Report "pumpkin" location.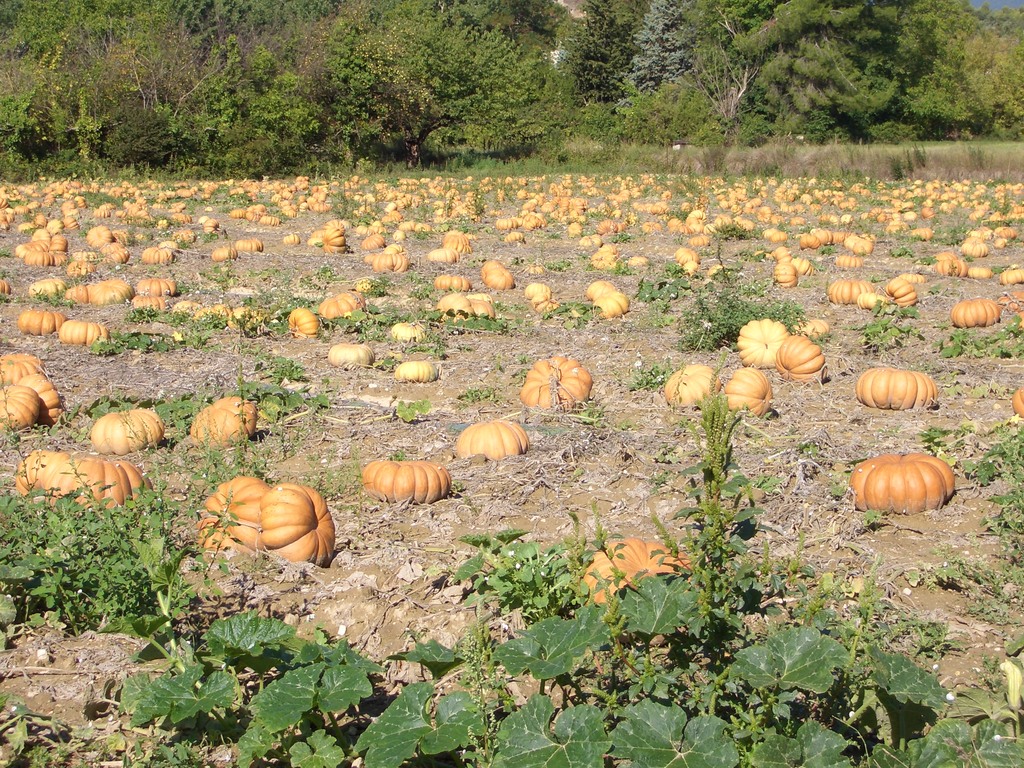
Report: 659/357/721/412.
